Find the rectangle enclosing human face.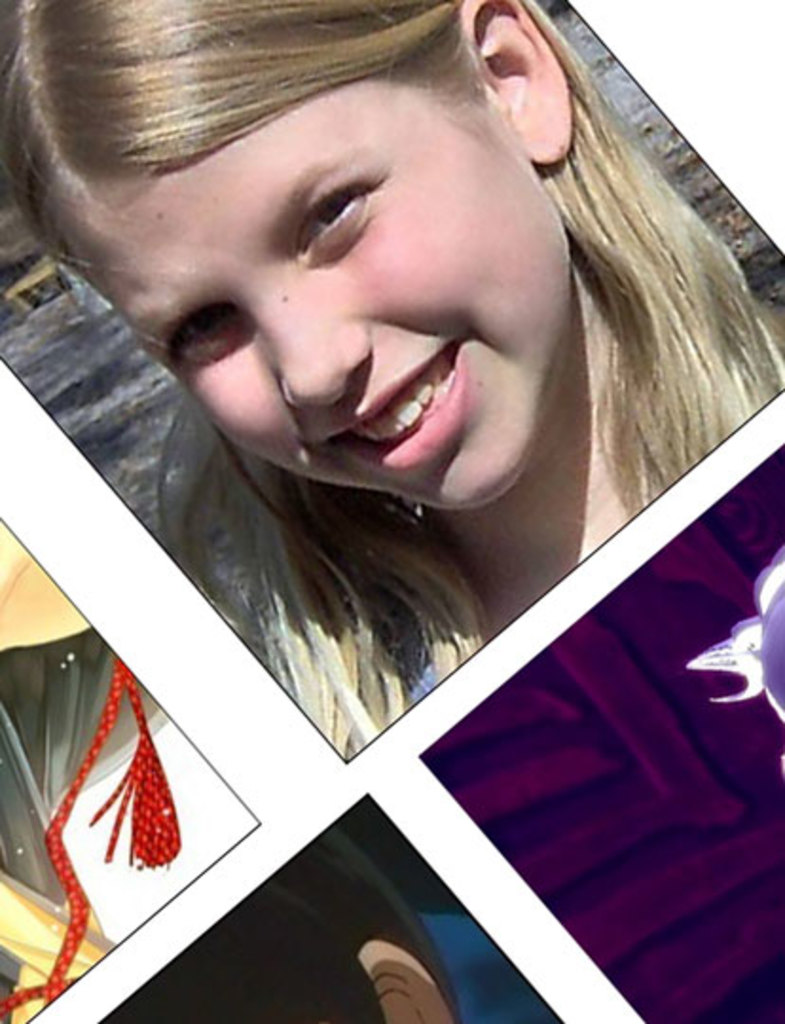
57/85/565/510.
